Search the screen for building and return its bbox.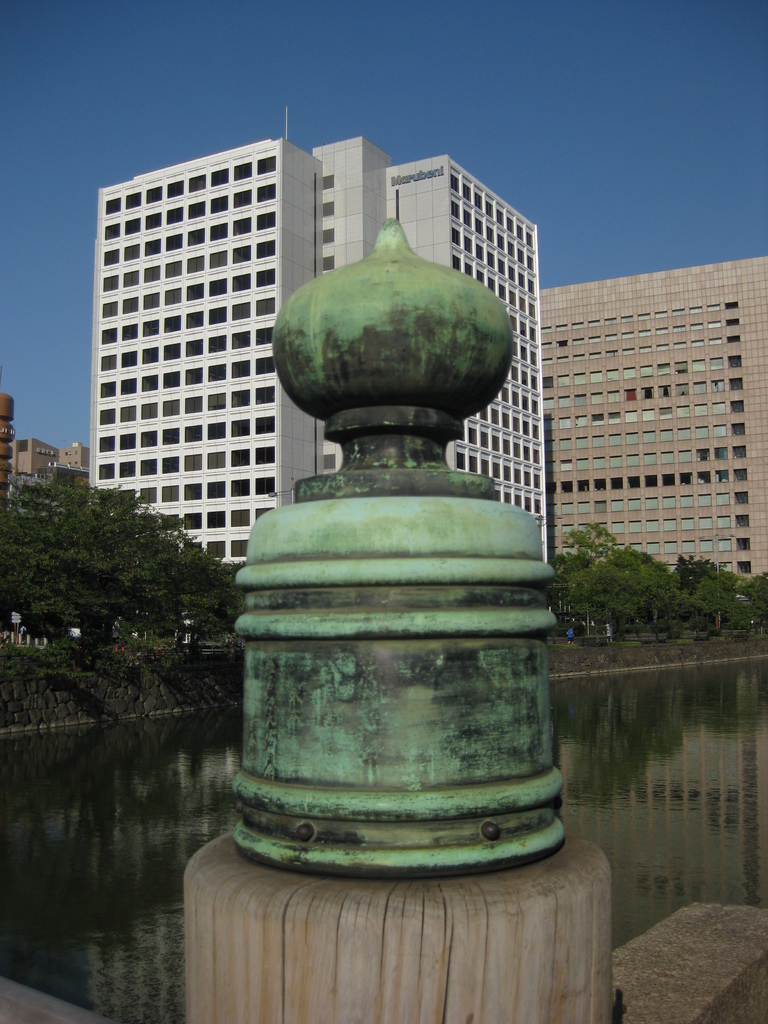
Found: (x1=95, y1=140, x2=546, y2=570).
